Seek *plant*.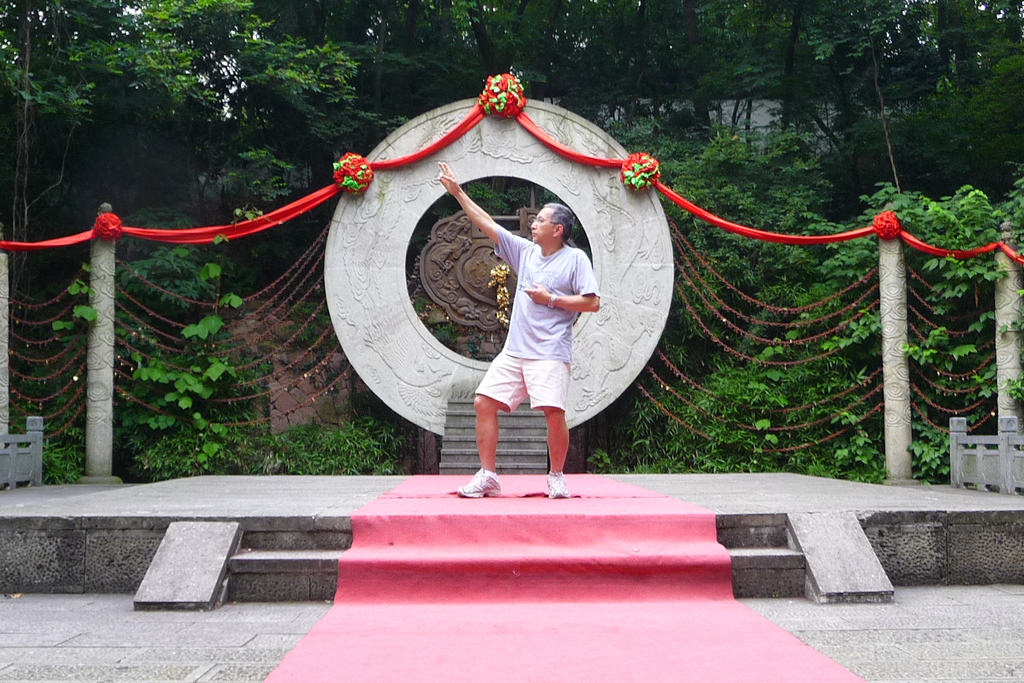
{"x1": 578, "y1": 444, "x2": 628, "y2": 471}.
